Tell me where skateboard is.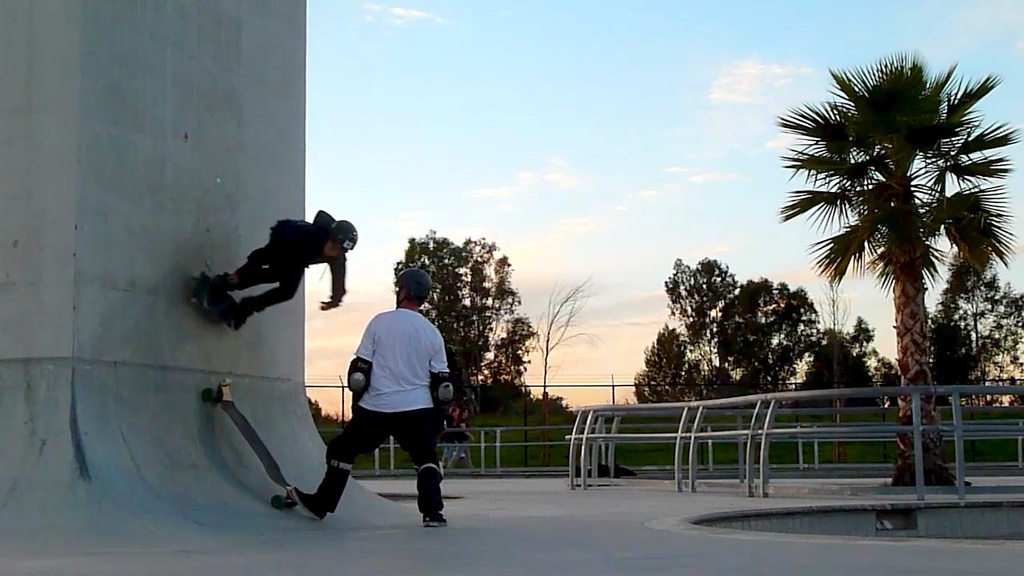
skateboard is at box=[198, 270, 246, 330].
